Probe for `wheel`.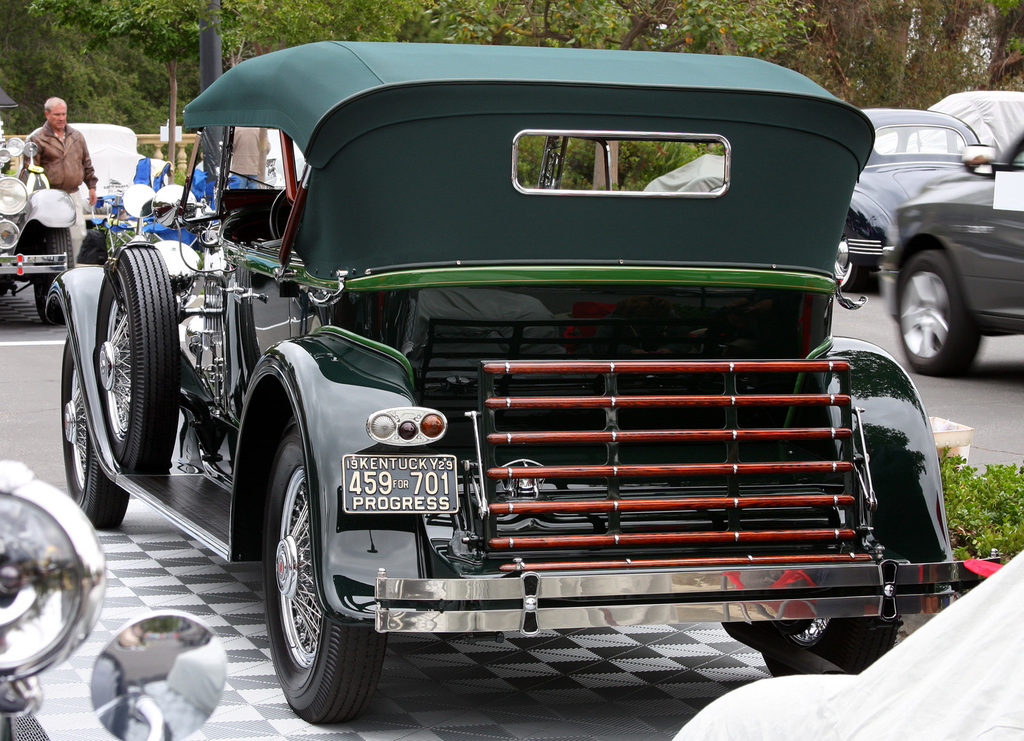
Probe result: <region>57, 326, 149, 526</region>.
